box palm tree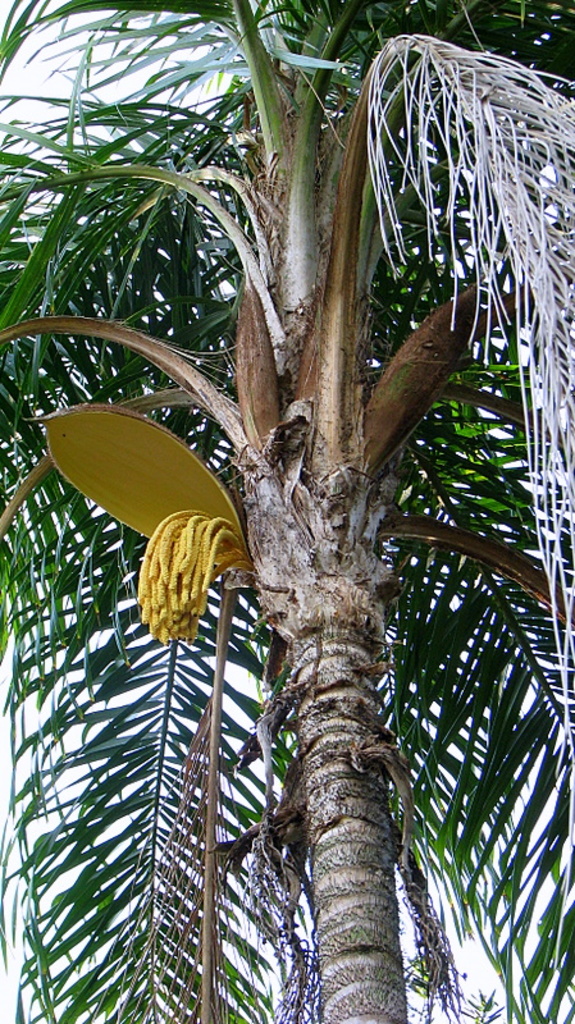
54,45,558,1020
